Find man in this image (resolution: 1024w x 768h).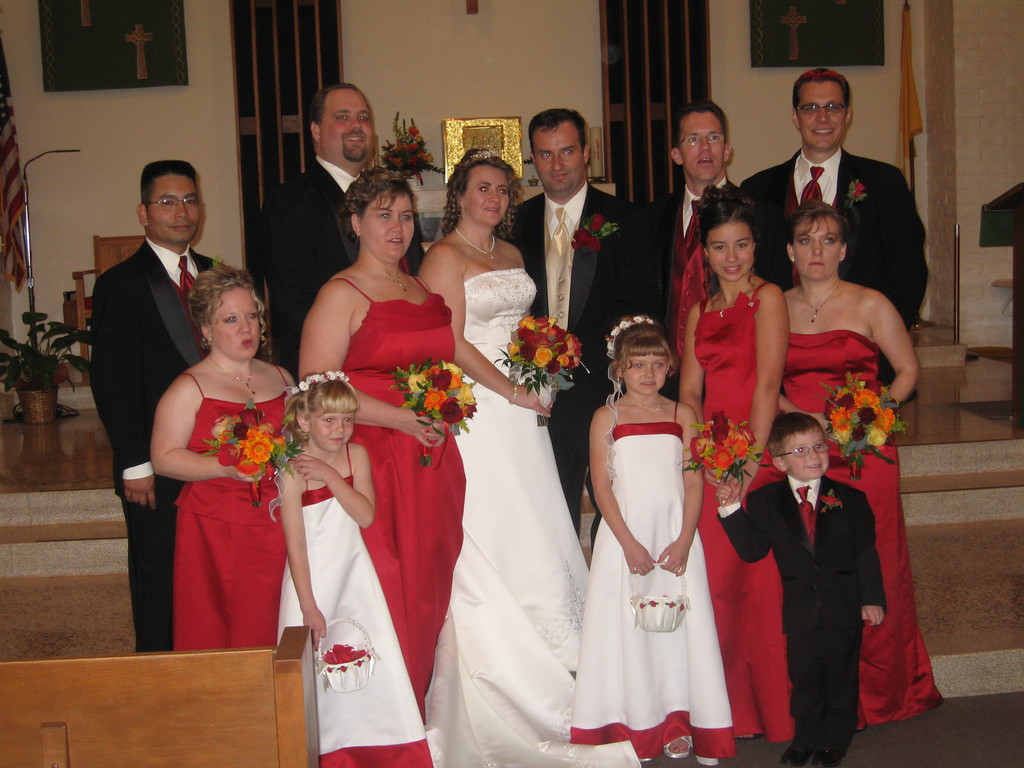
l=505, t=110, r=661, b=541.
